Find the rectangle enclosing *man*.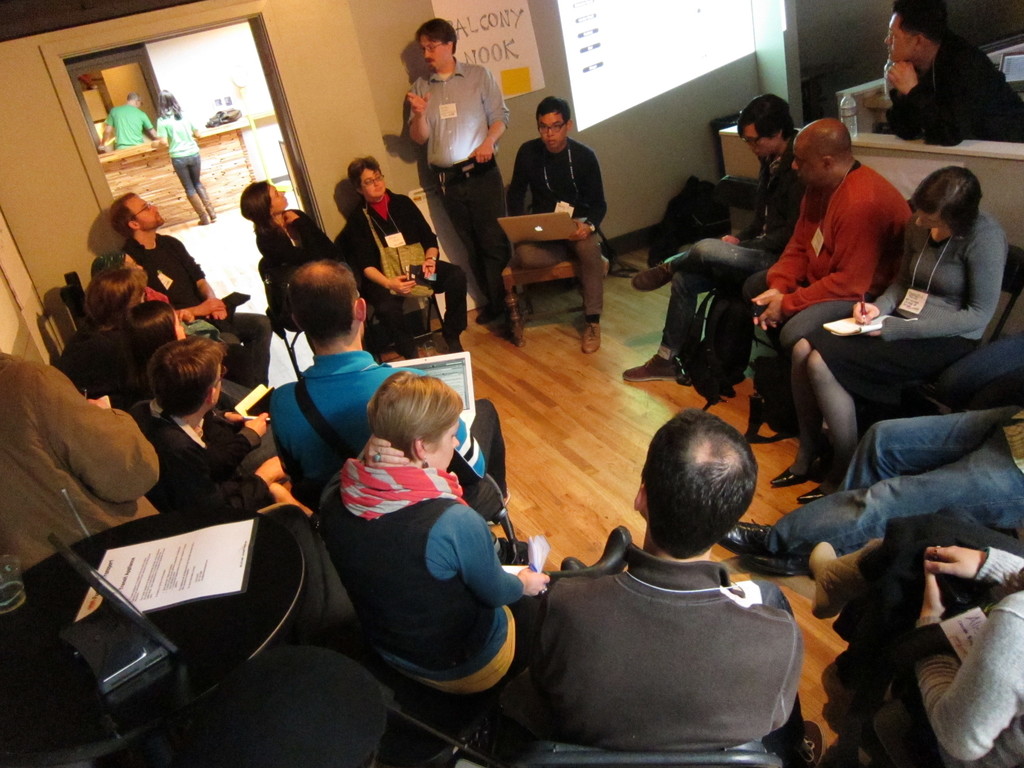
{"left": 744, "top": 122, "right": 925, "bottom": 410}.
